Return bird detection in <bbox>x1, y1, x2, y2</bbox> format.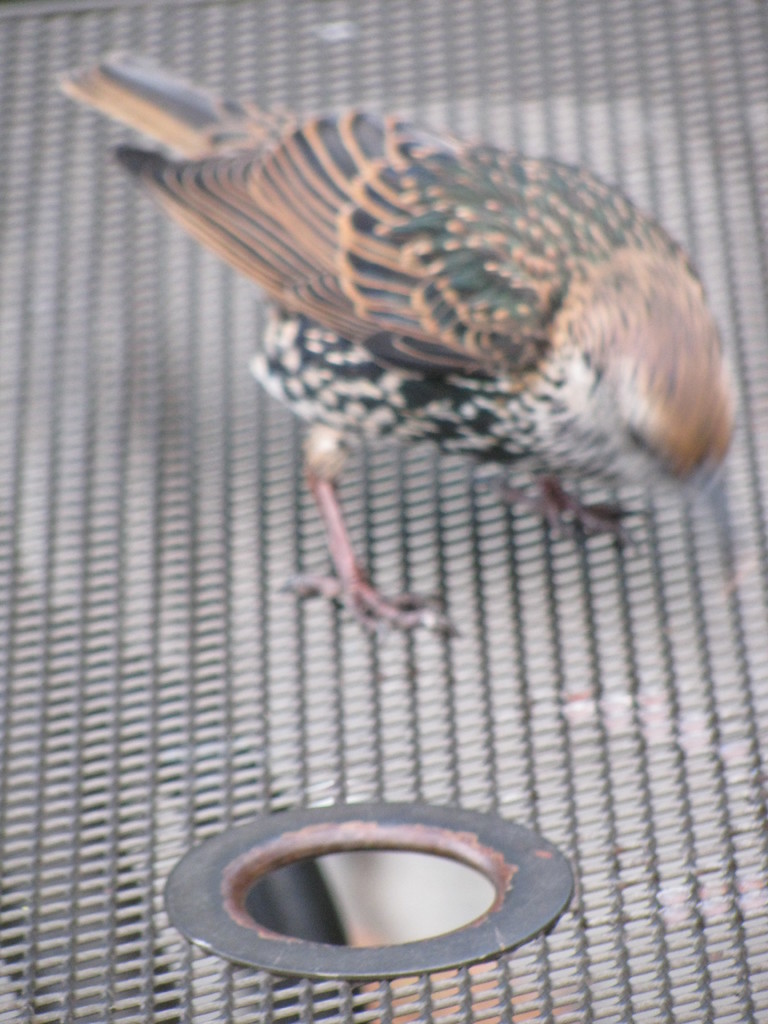
<bbox>92, 108, 701, 616</bbox>.
